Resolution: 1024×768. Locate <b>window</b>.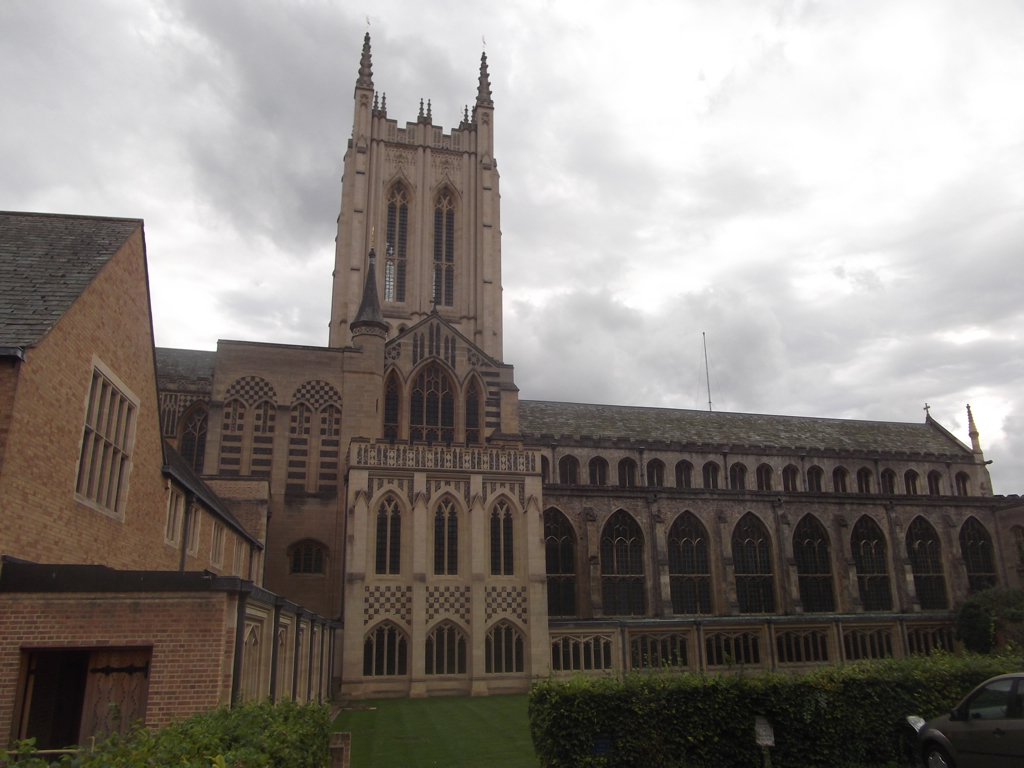
[left=699, top=461, right=721, bottom=493].
